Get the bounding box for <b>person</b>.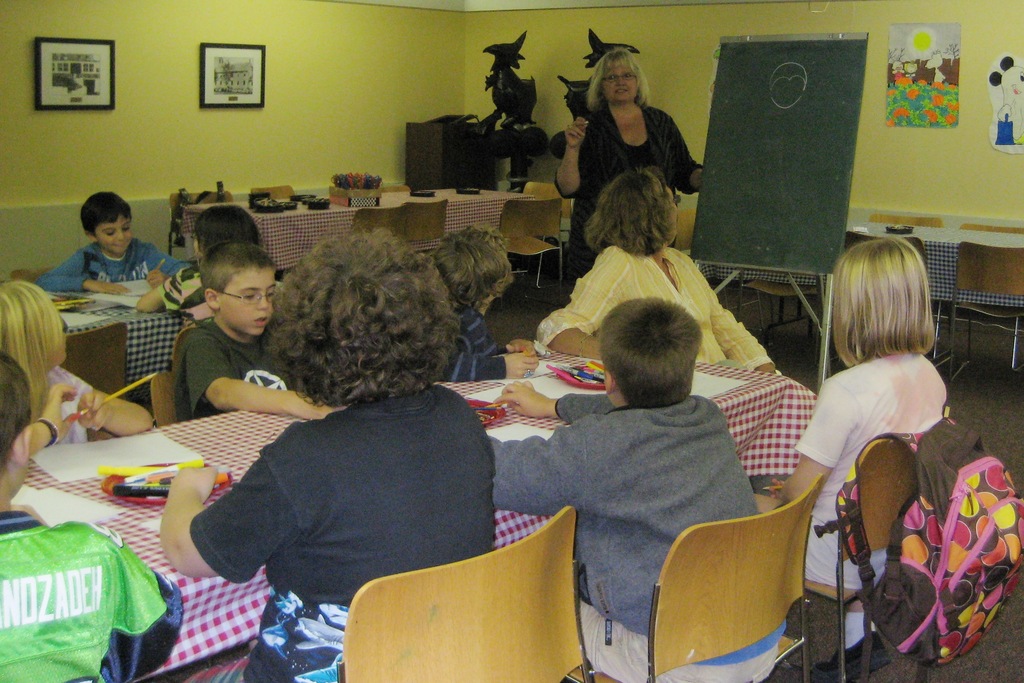
{"x1": 28, "y1": 184, "x2": 159, "y2": 348}.
